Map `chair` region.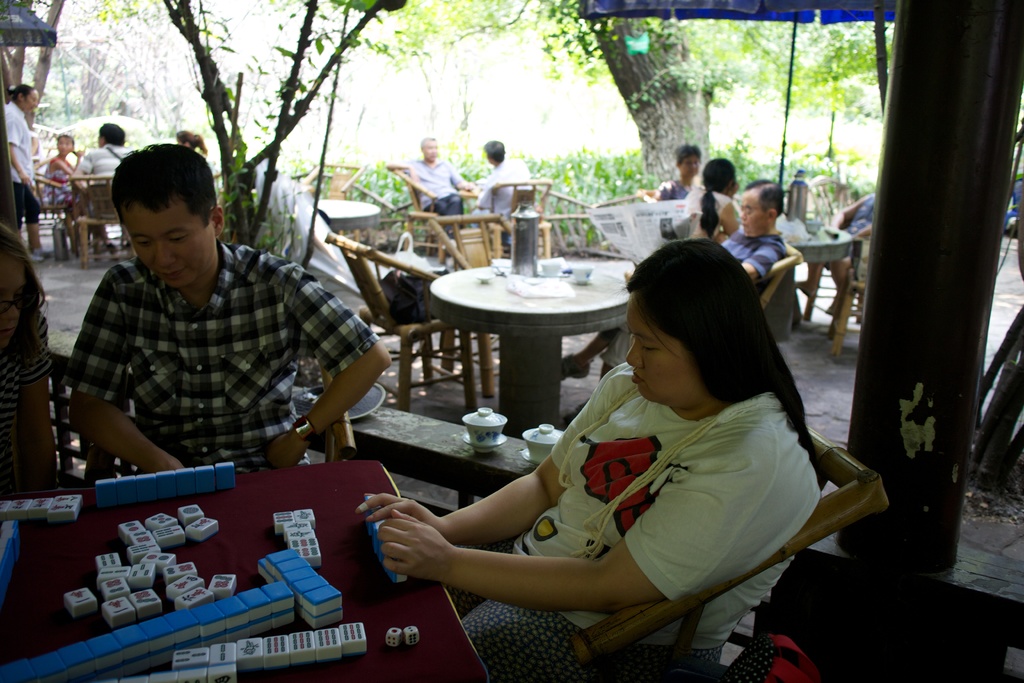
Mapped to rect(745, 243, 799, 309).
